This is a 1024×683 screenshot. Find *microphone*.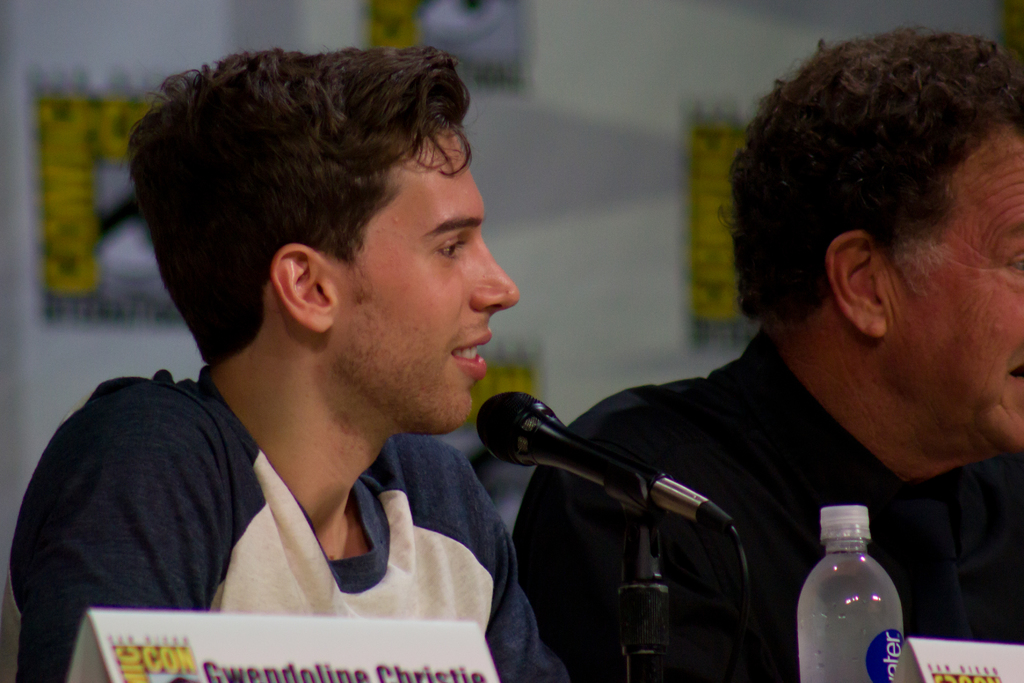
Bounding box: 474 388 740 536.
